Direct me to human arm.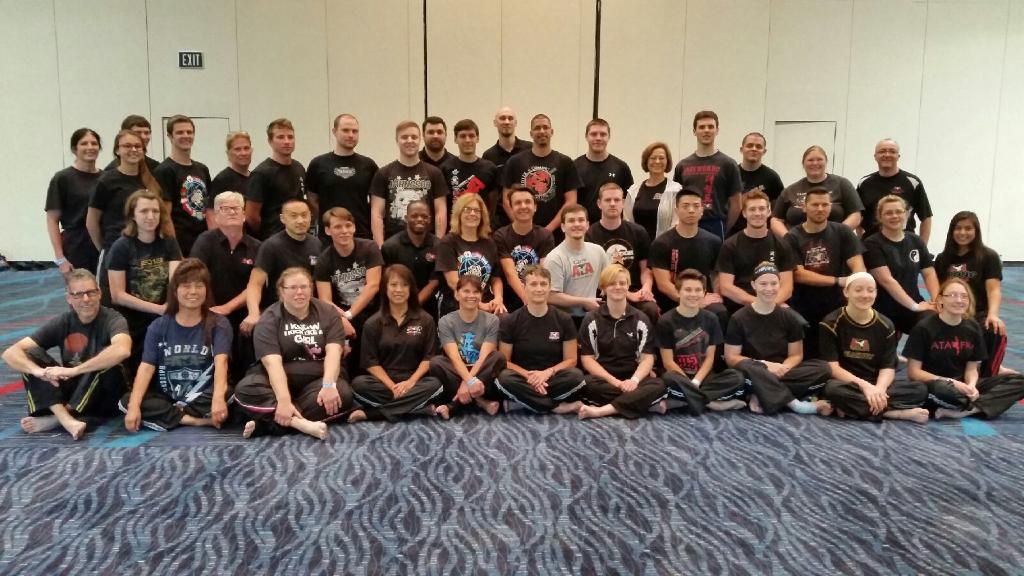
Direction: 715:236:792:311.
